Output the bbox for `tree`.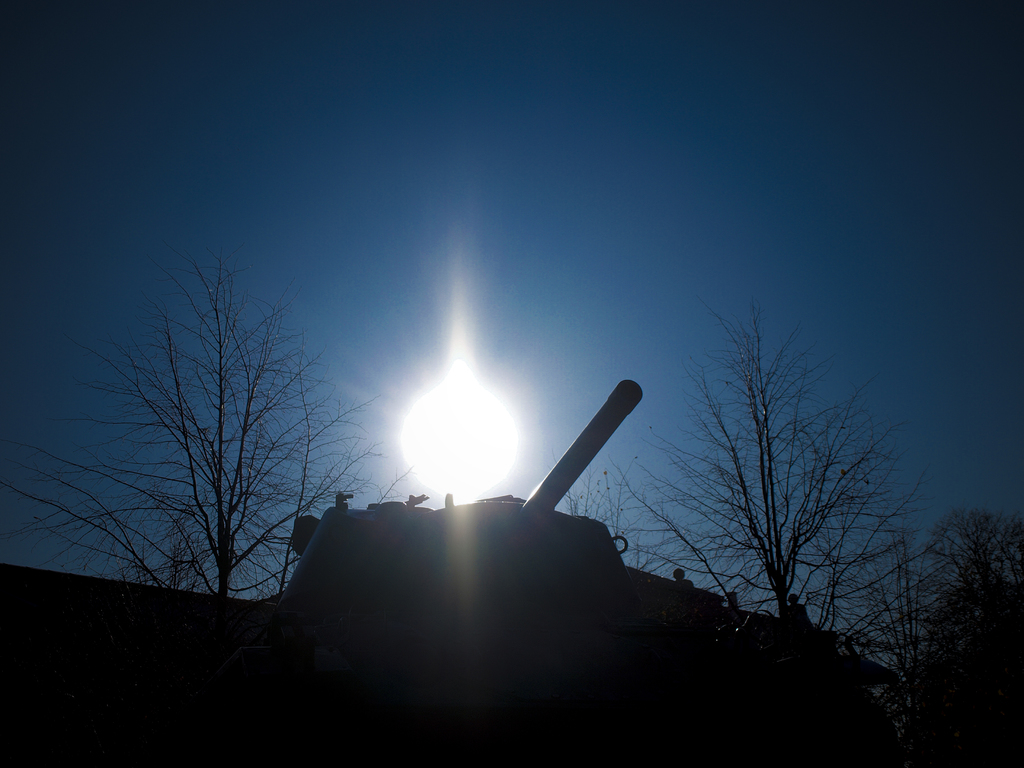
Rect(559, 292, 954, 654).
